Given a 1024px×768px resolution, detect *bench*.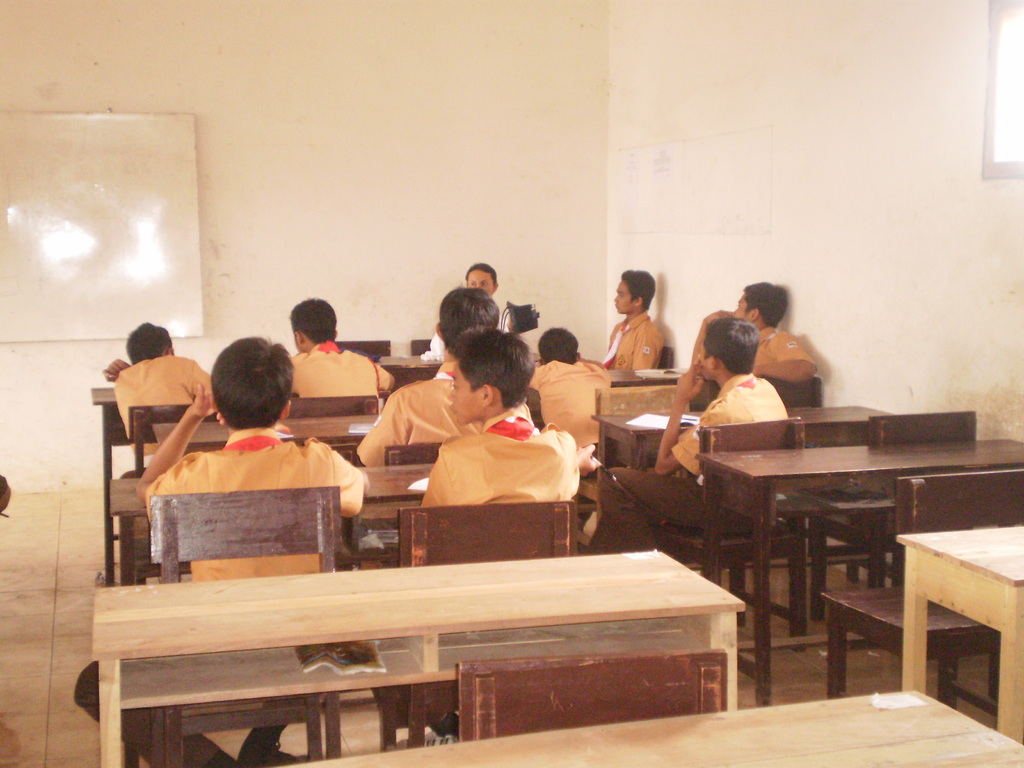
detection(597, 415, 1010, 687).
